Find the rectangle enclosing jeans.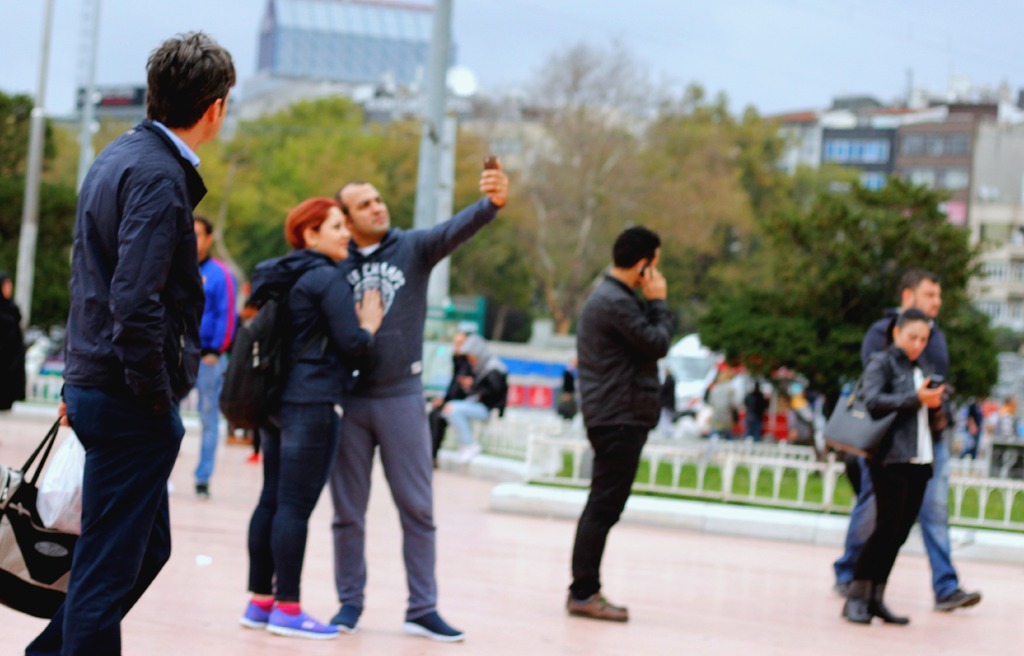
176/352/226/482.
